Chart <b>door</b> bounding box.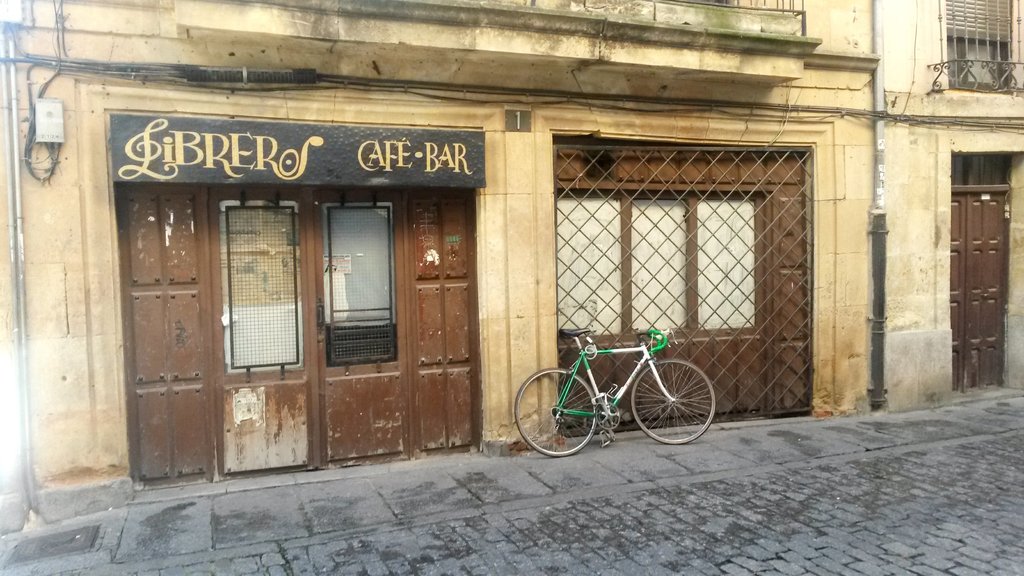
Charted: (954, 193, 1005, 393).
